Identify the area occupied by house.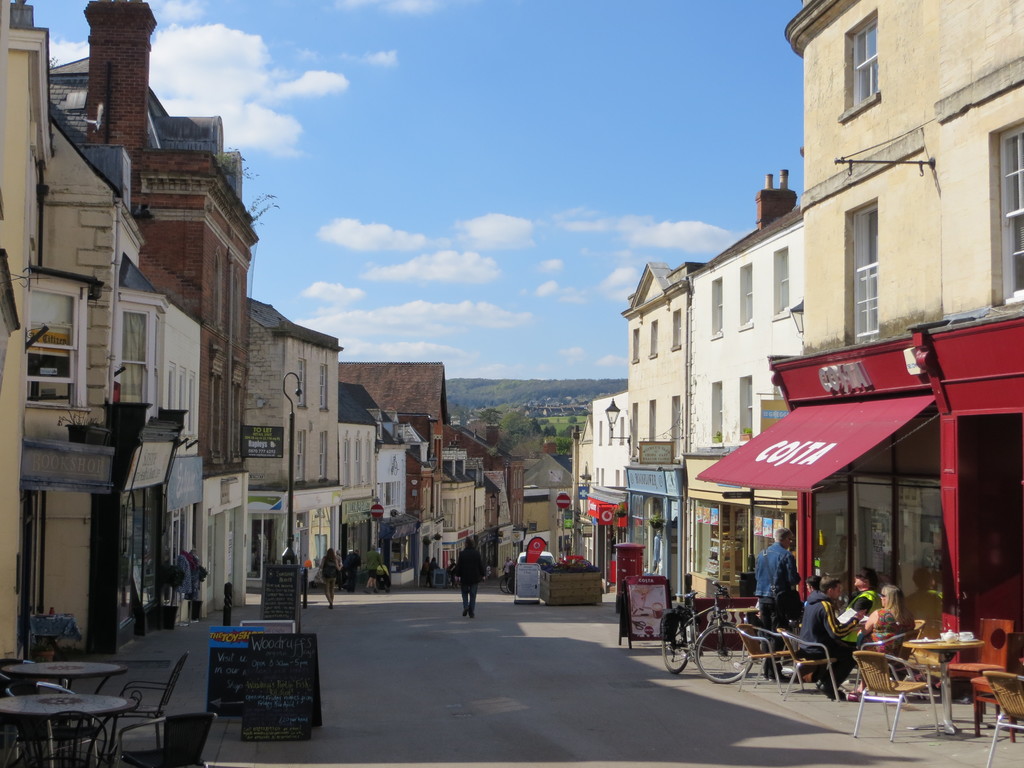
Area: x1=96, y1=148, x2=257, y2=596.
